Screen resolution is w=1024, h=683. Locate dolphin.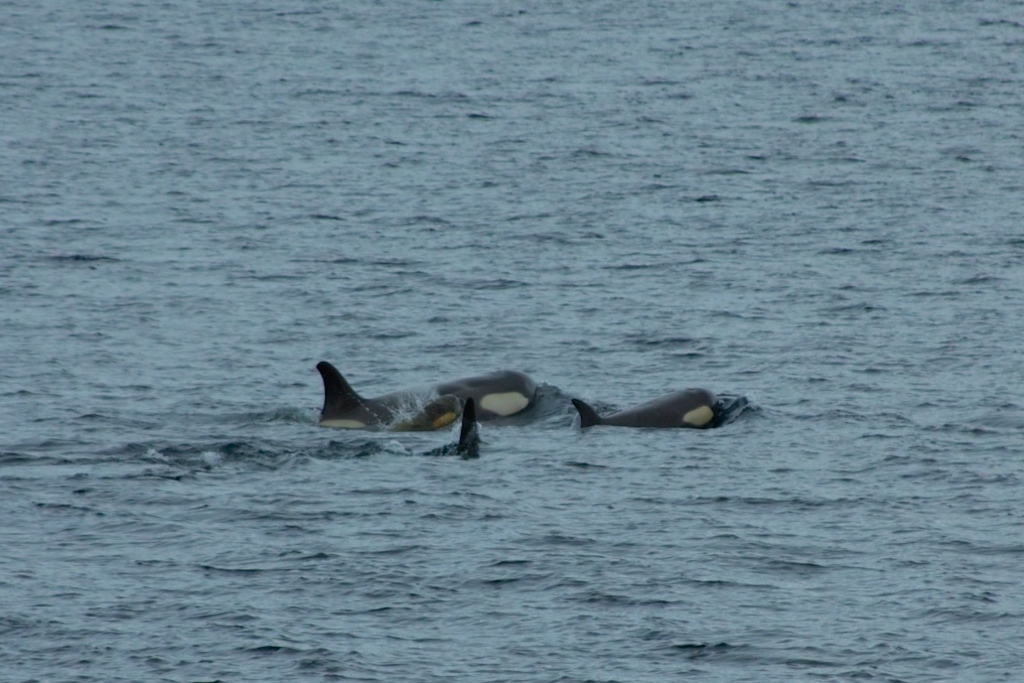
315, 359, 548, 432.
